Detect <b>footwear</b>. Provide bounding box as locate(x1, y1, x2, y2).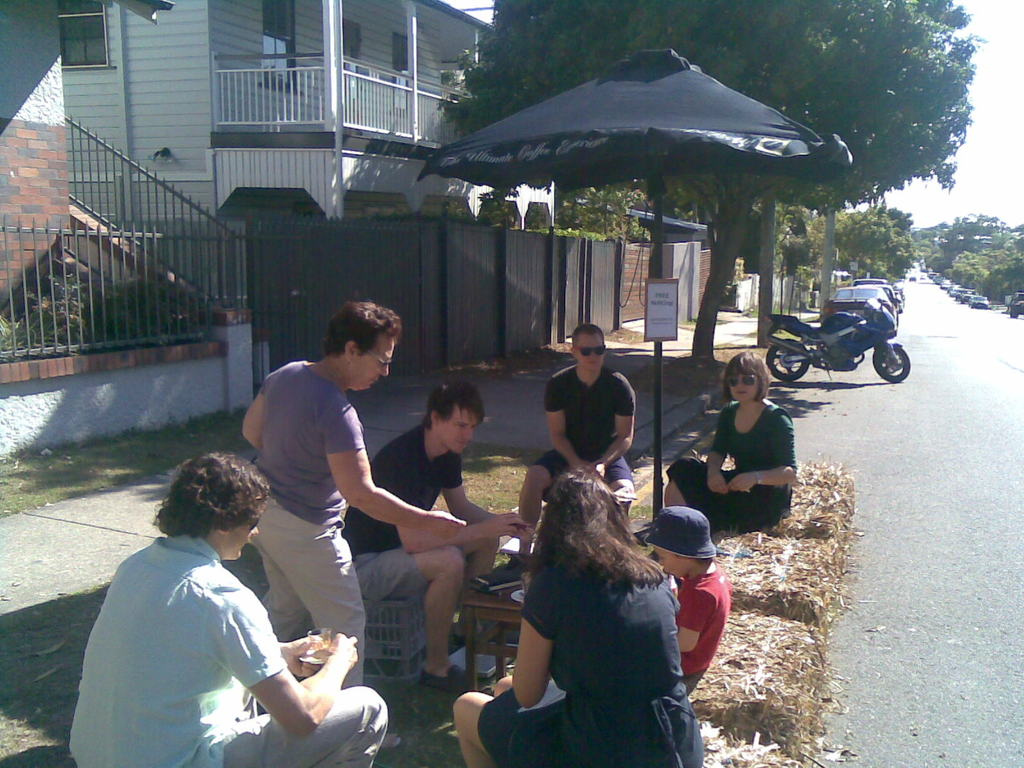
locate(505, 552, 531, 572).
